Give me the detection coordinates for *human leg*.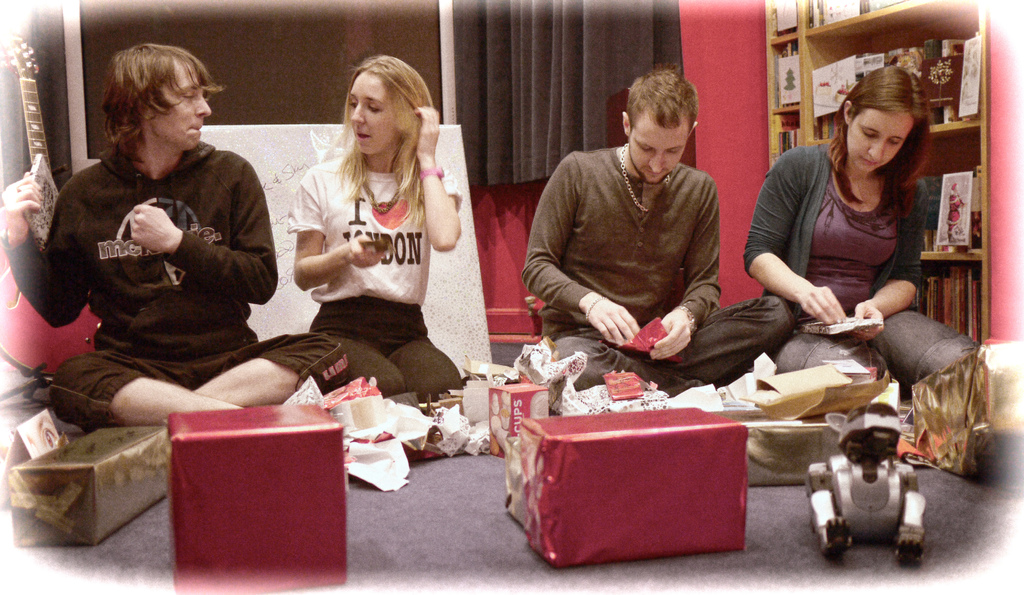
380/302/458/406.
